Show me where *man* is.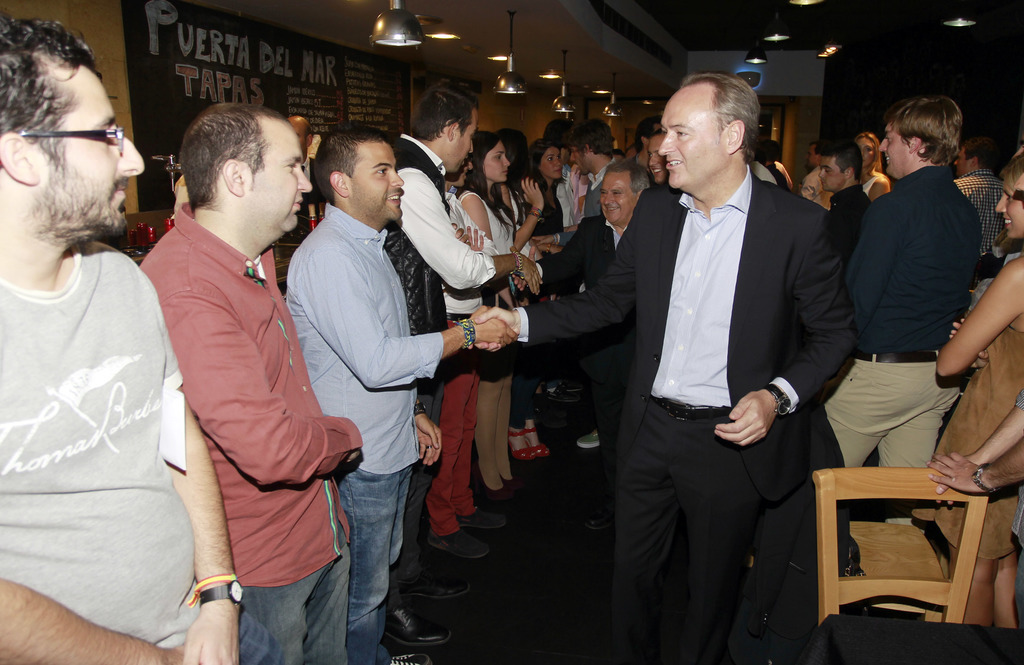
*man* is at locate(797, 132, 829, 211).
